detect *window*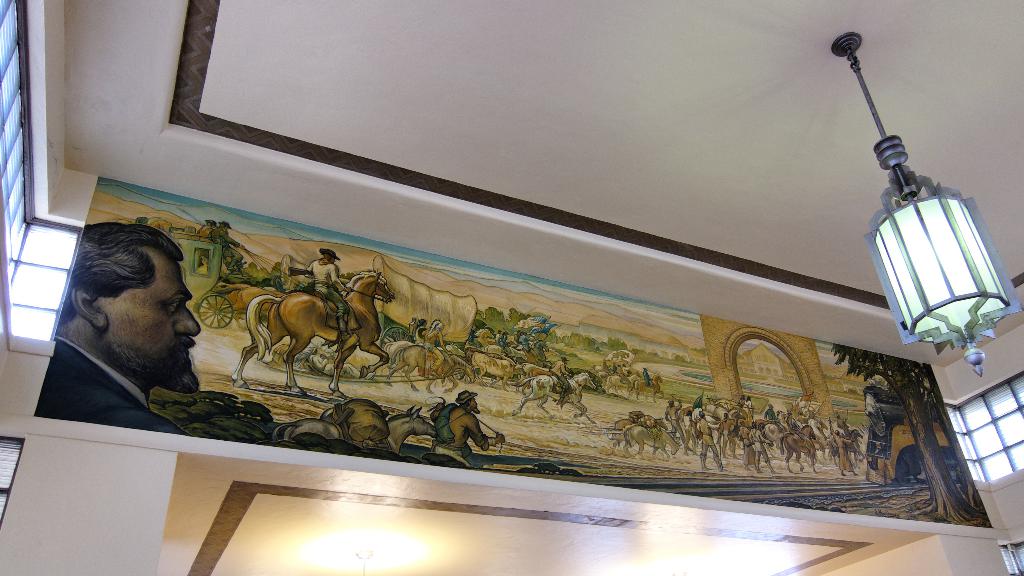
x1=995, y1=525, x2=1023, y2=575
